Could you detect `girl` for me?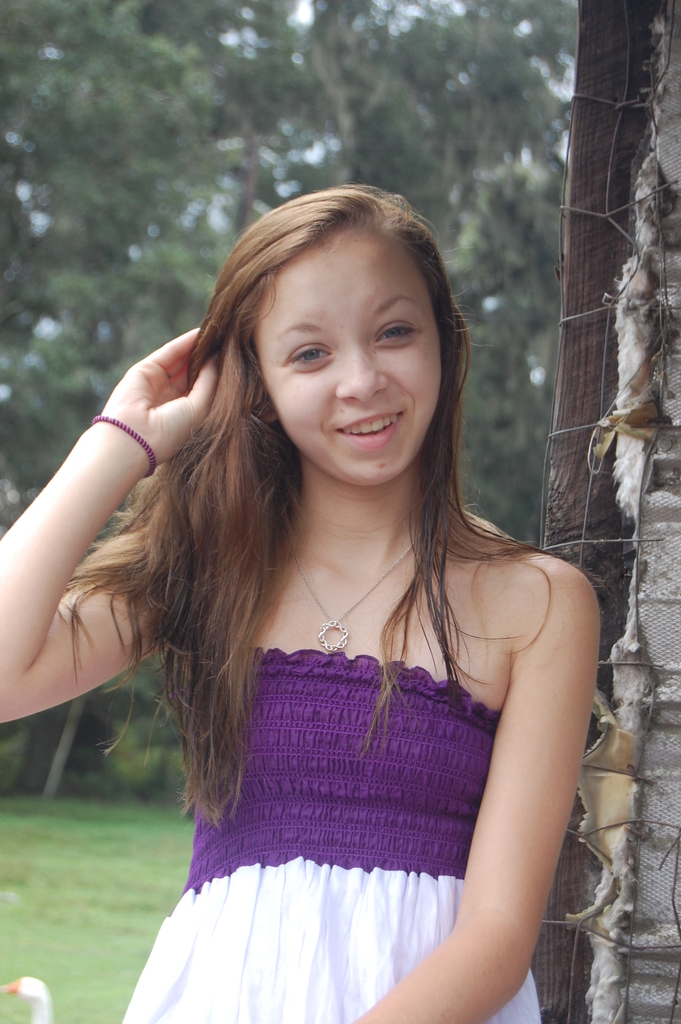
Detection result: {"x1": 0, "y1": 192, "x2": 604, "y2": 1023}.
